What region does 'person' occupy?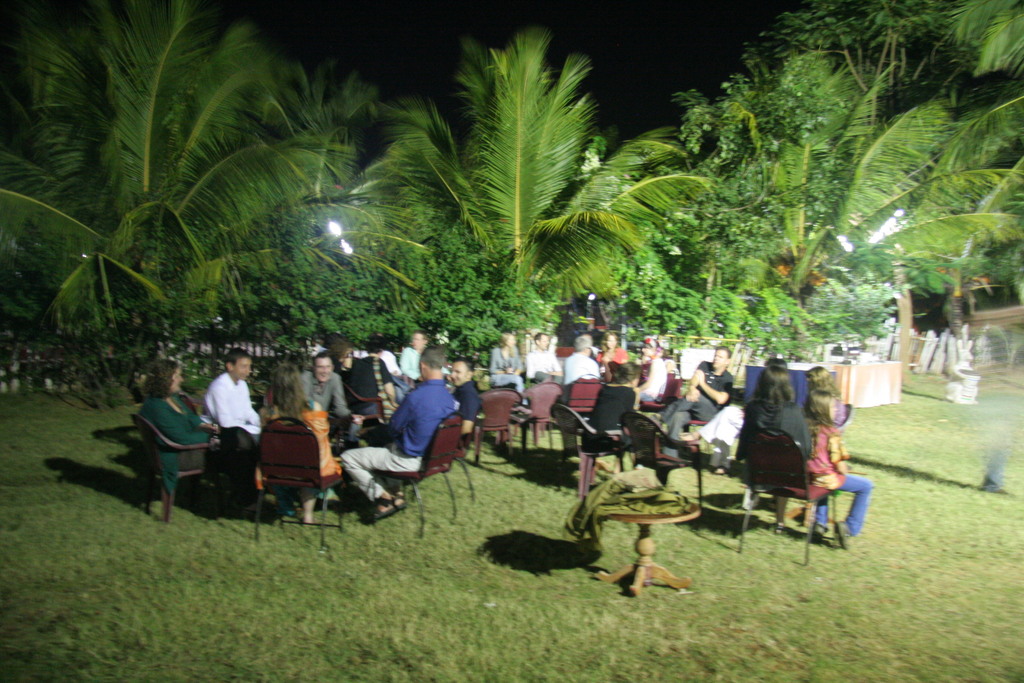
region(136, 358, 239, 509).
